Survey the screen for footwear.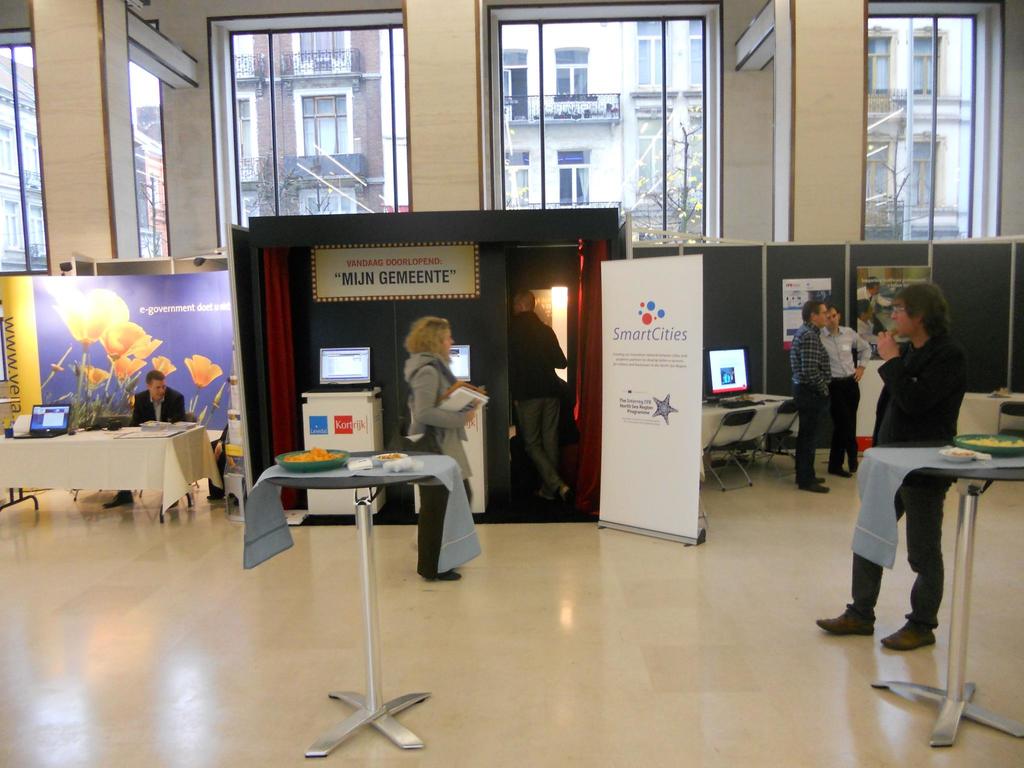
Survey found: bbox=(802, 481, 830, 494).
